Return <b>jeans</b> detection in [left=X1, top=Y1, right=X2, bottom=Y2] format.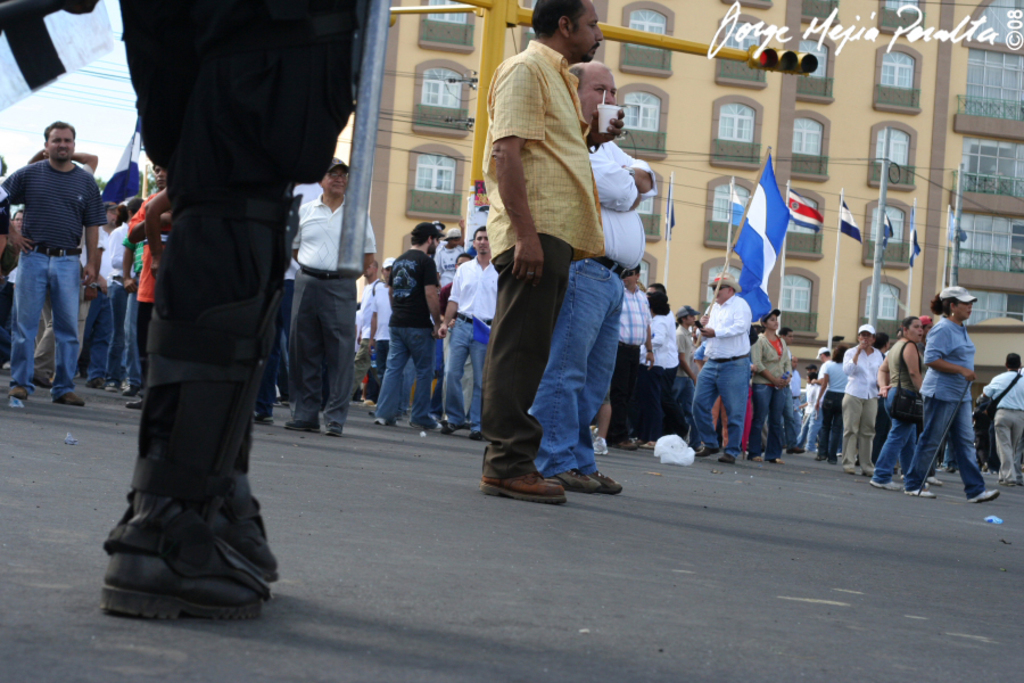
[left=782, top=385, right=798, bottom=451].
